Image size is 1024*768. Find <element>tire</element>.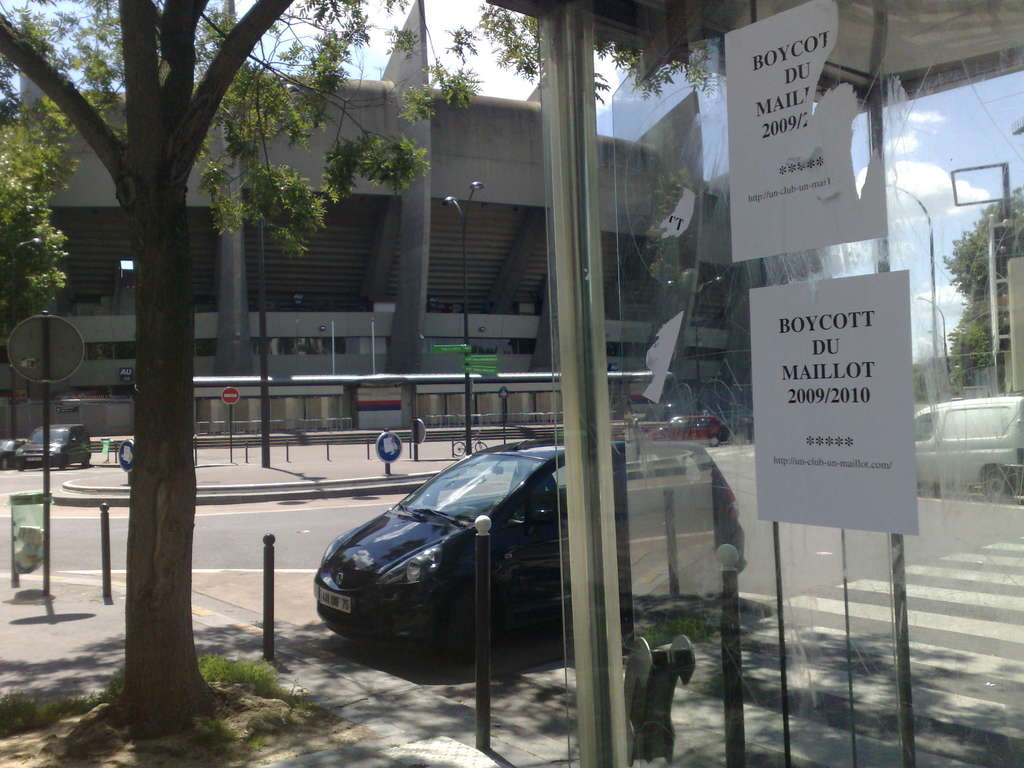
708/435/719/449.
